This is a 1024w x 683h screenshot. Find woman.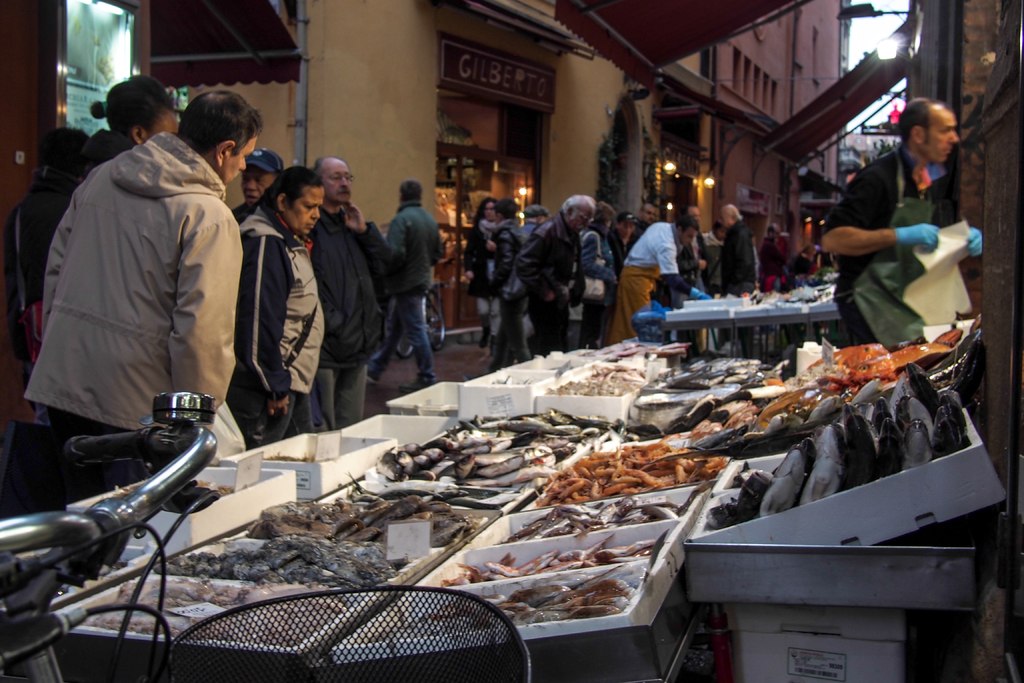
Bounding box: [578,201,616,350].
